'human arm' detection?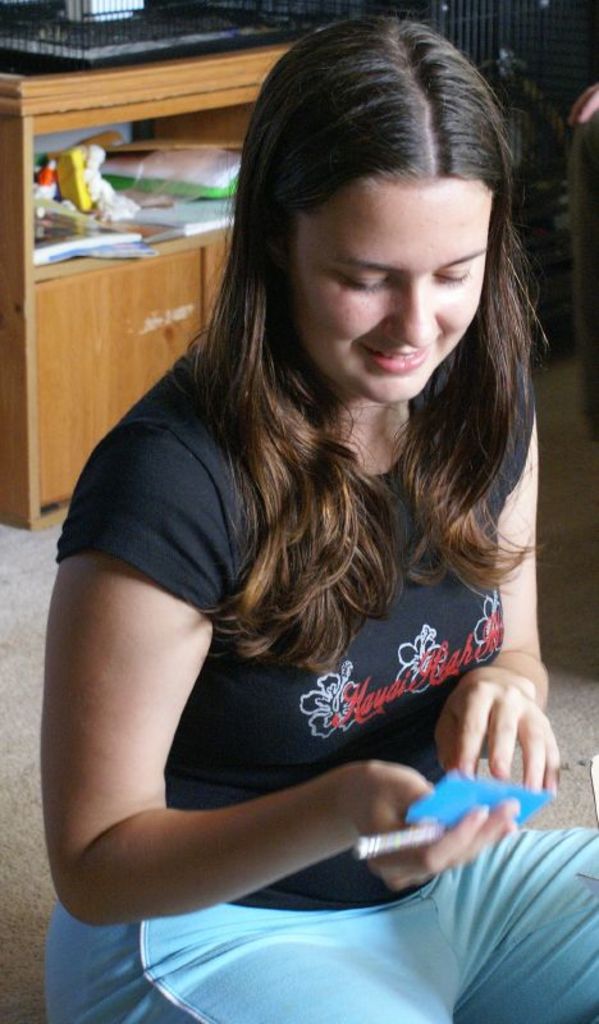
(left=408, top=360, right=563, bottom=785)
